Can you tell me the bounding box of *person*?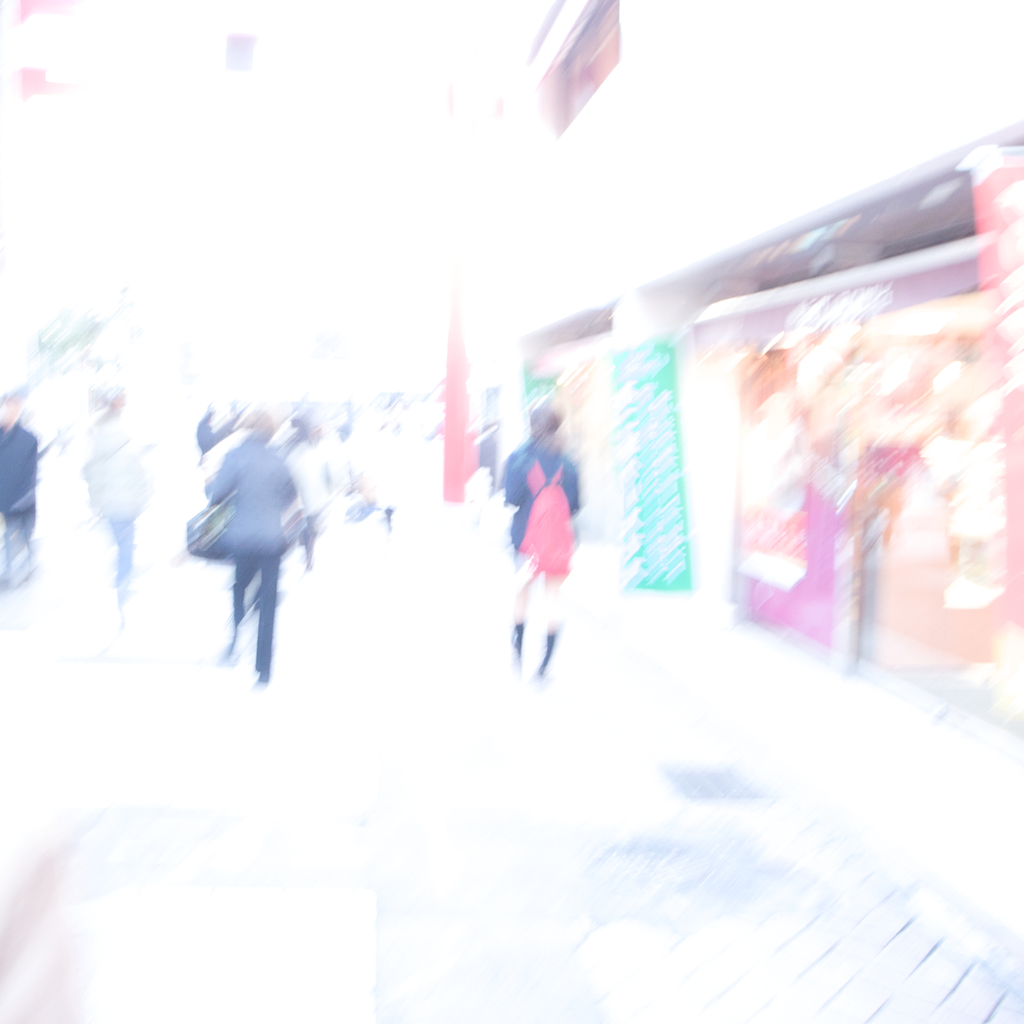
left=203, top=402, right=301, bottom=698.
